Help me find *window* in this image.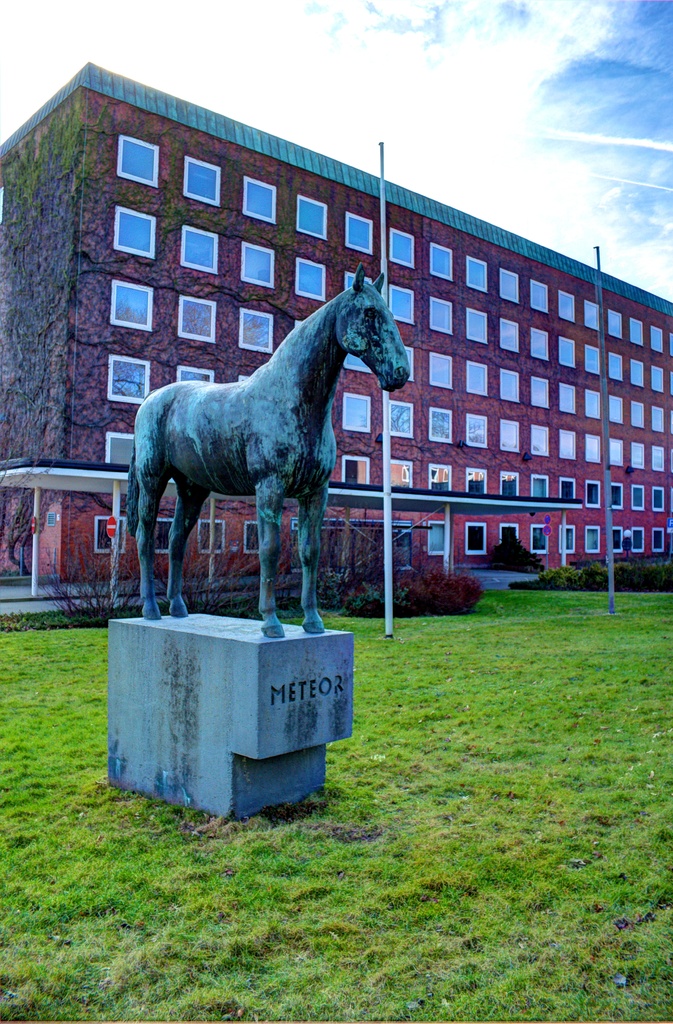
Found it: Rect(587, 483, 603, 511).
